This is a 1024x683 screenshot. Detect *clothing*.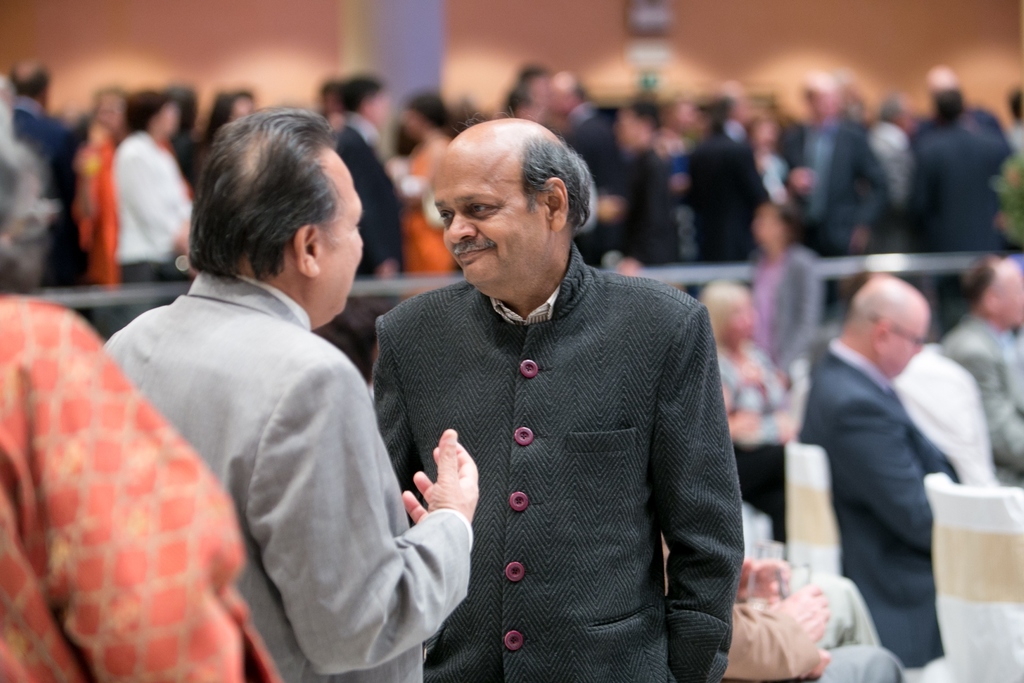
899/115/1013/256.
